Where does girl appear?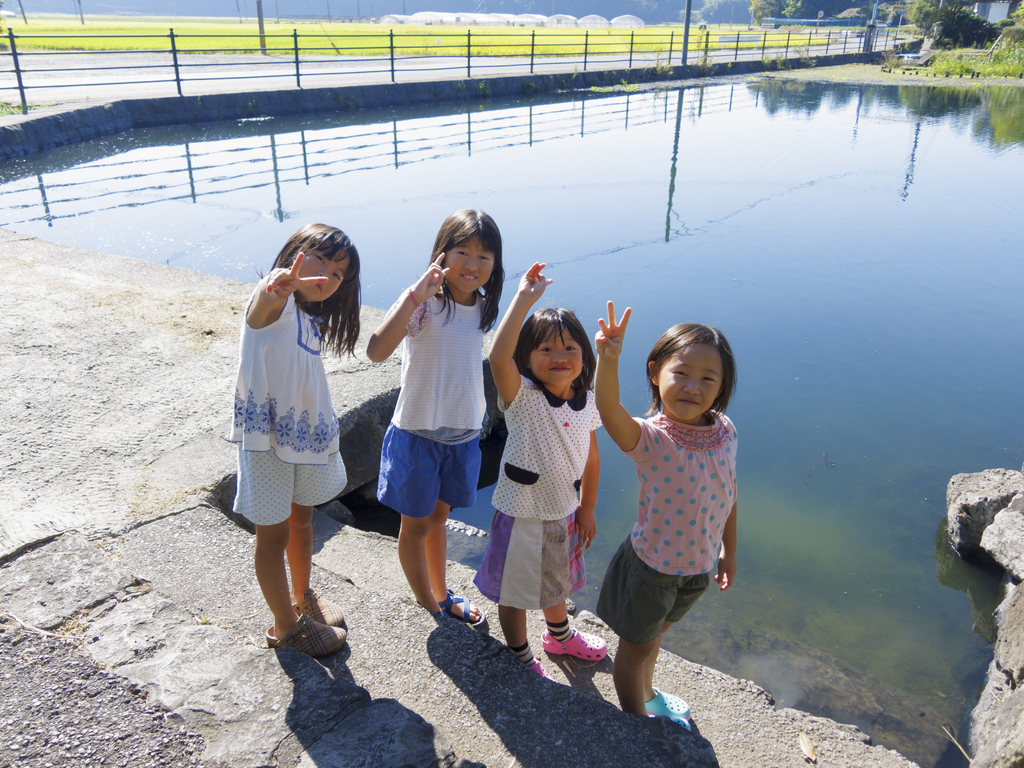
Appears at <region>369, 211, 493, 609</region>.
